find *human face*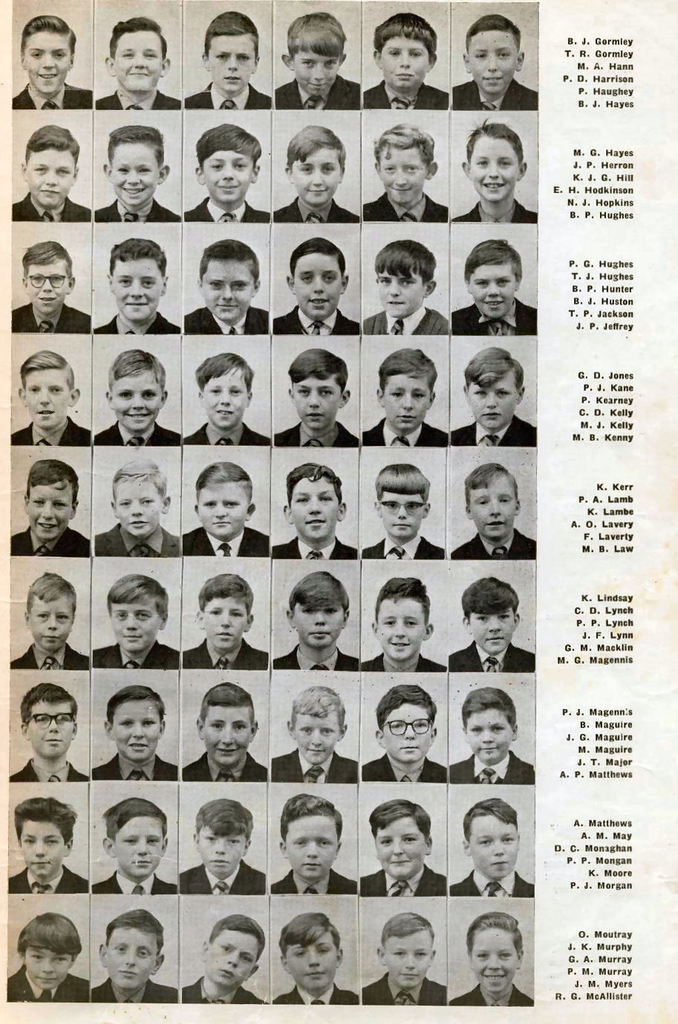
472:473:517:540
